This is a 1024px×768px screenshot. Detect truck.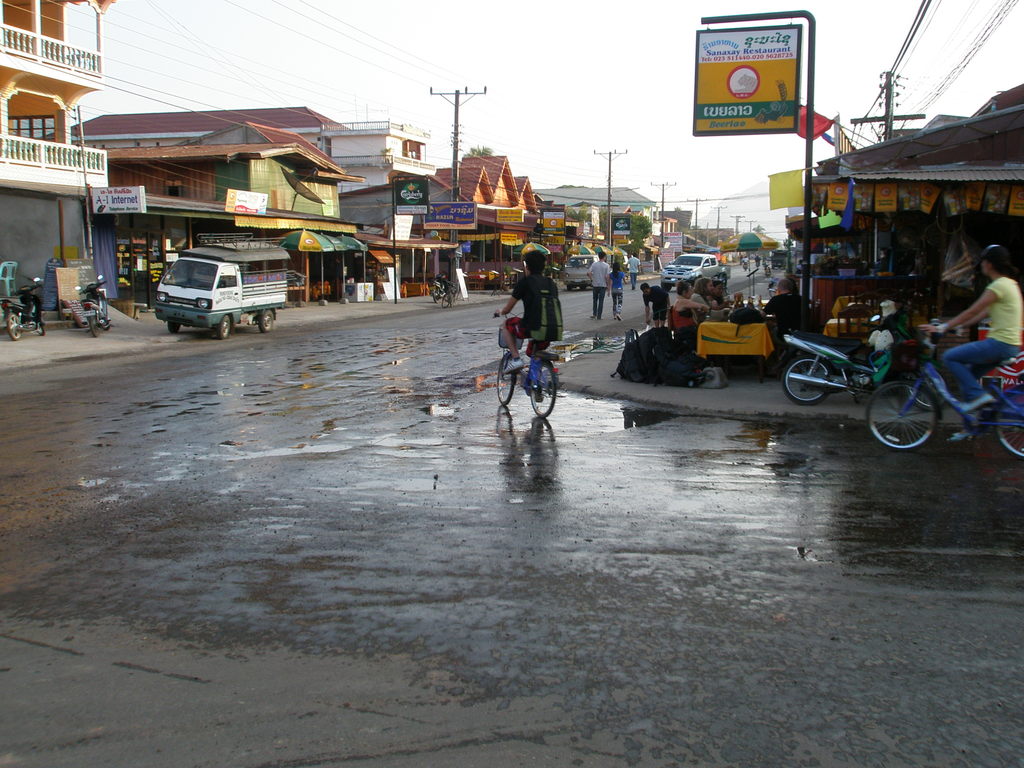
x1=656 y1=250 x2=733 y2=292.
